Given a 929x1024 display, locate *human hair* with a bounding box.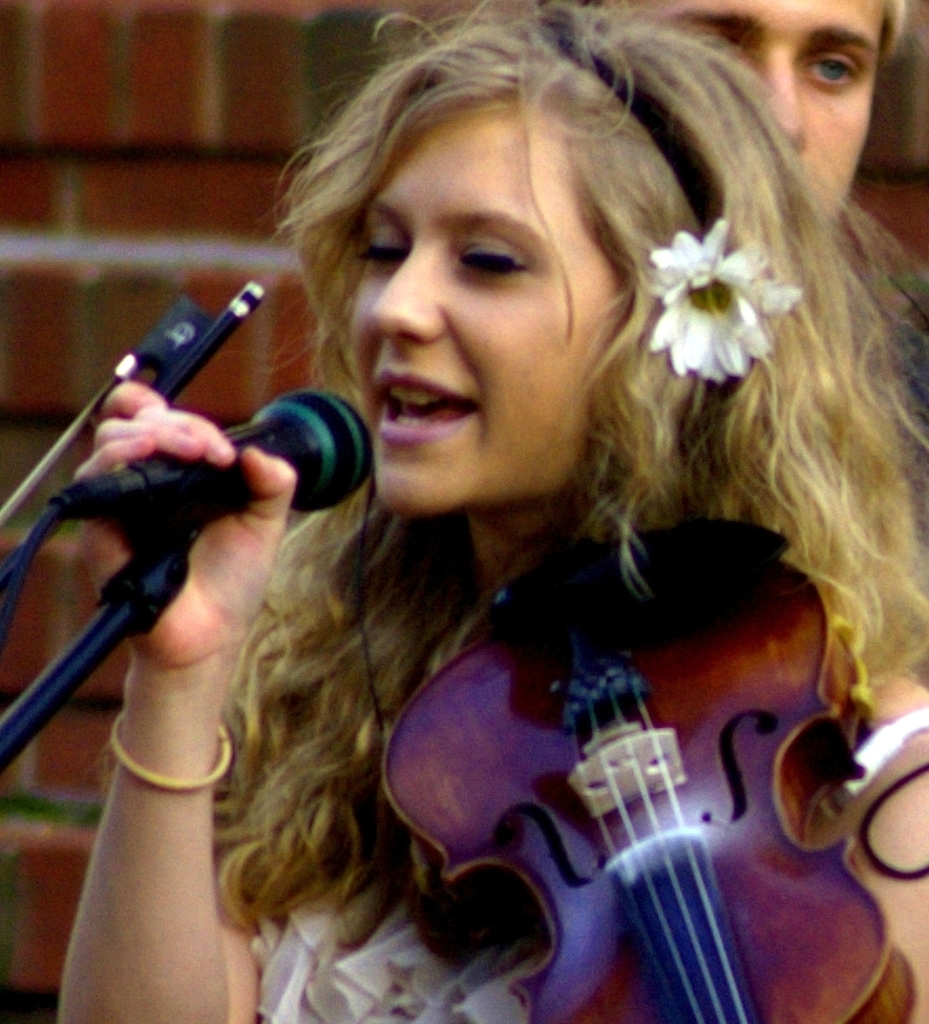
Located: rect(180, 26, 879, 780).
